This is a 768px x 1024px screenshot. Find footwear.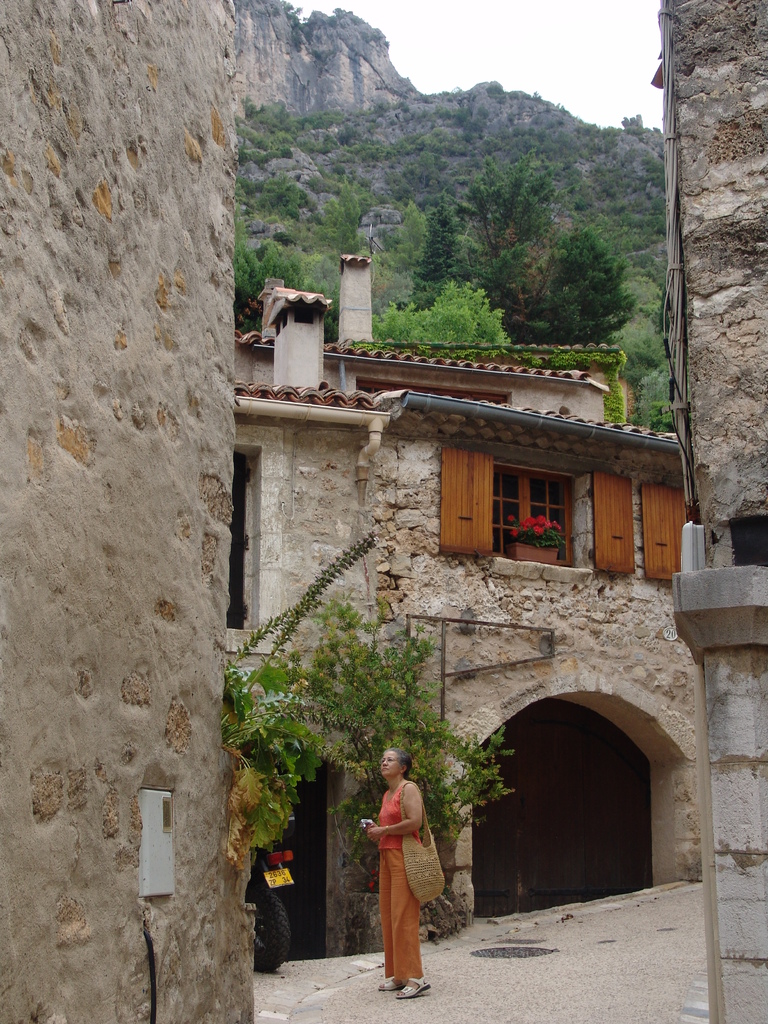
Bounding box: <region>378, 976, 408, 990</region>.
